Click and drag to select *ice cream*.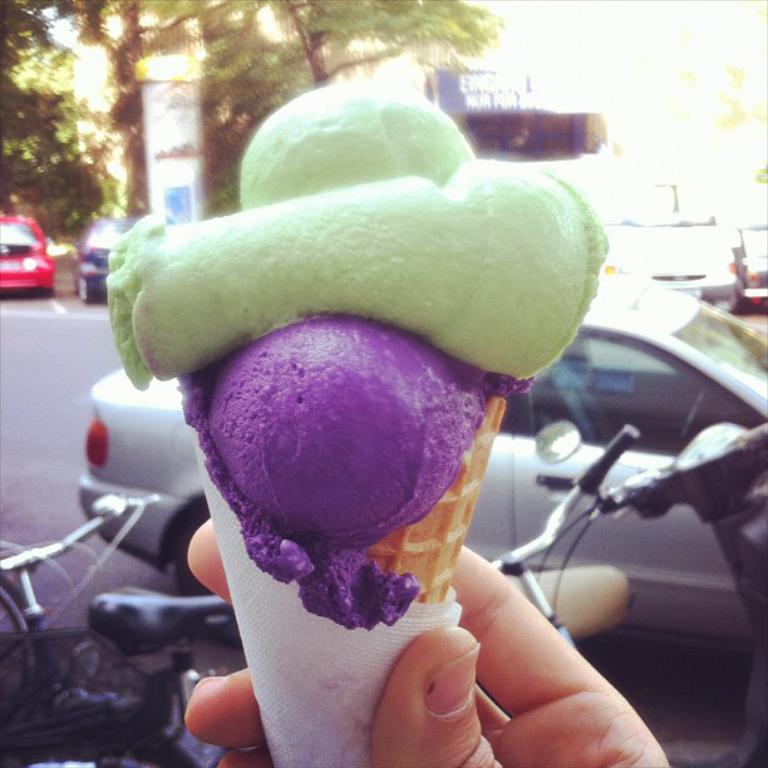
Selection: bbox=[107, 82, 605, 631].
